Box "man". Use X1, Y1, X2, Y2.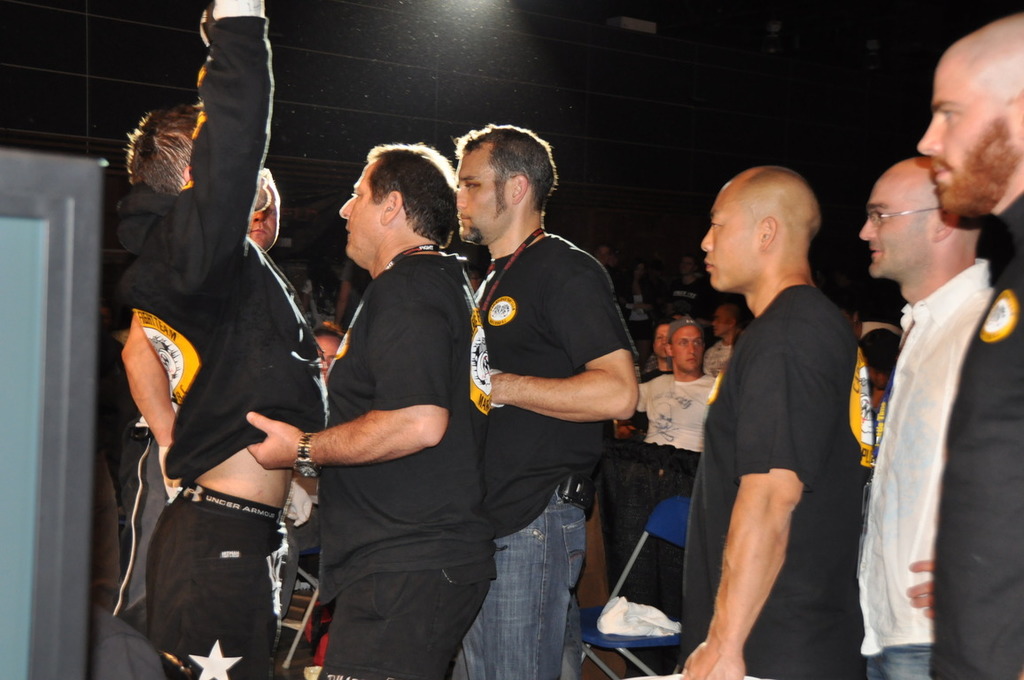
439, 121, 648, 679.
